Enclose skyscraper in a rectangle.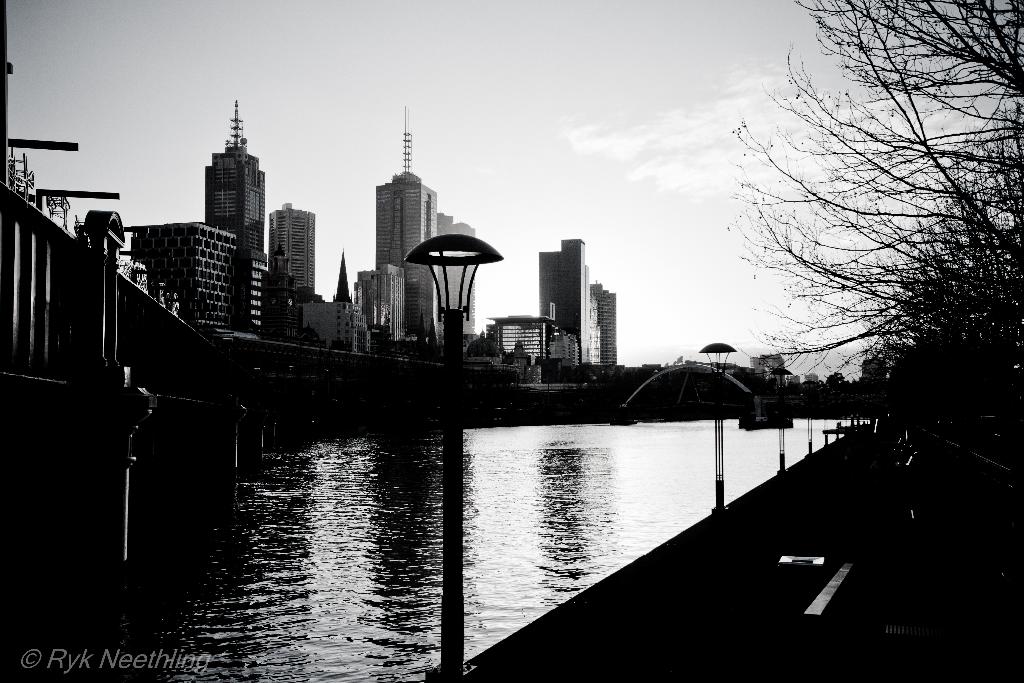
locate(271, 203, 318, 336).
